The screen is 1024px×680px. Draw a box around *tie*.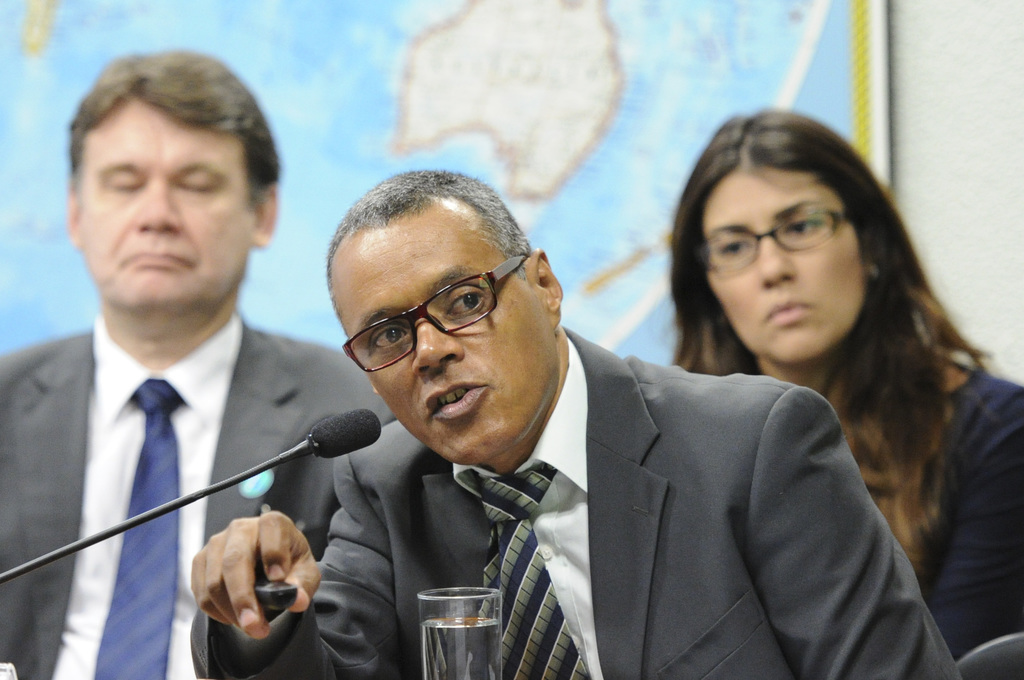
[479, 431, 581, 679].
